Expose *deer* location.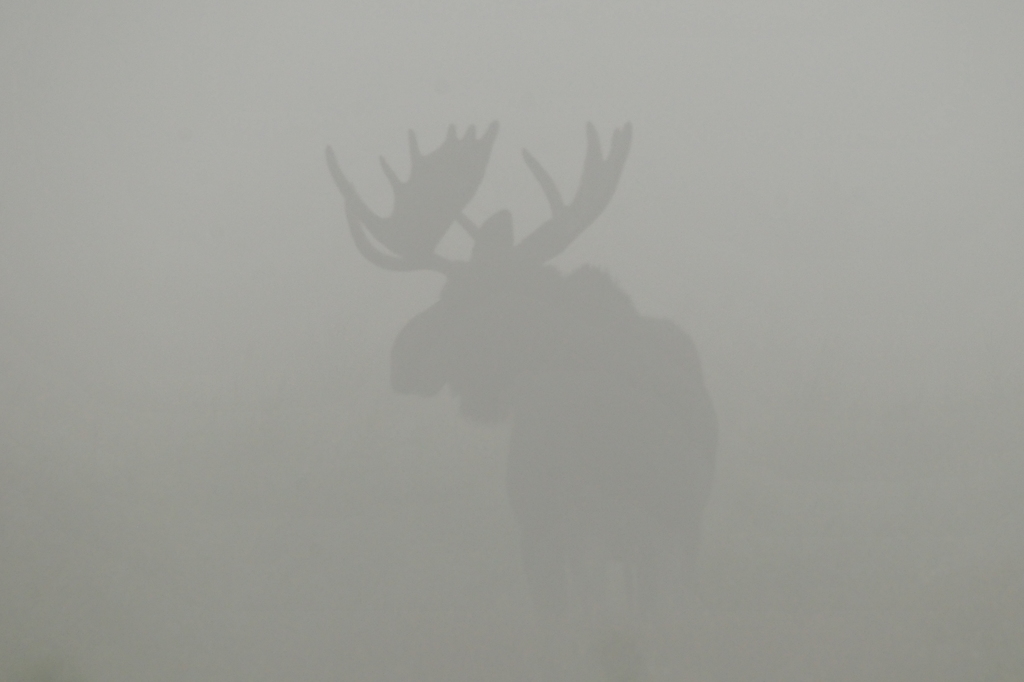
Exposed at left=323, top=126, right=716, bottom=619.
